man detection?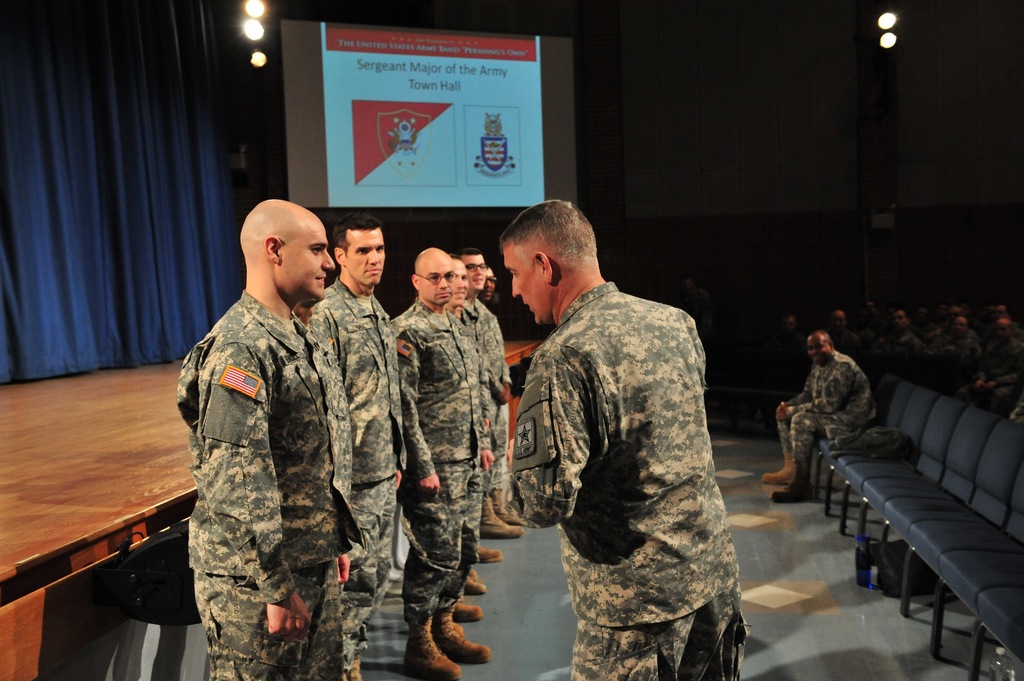
bbox=(174, 198, 365, 680)
